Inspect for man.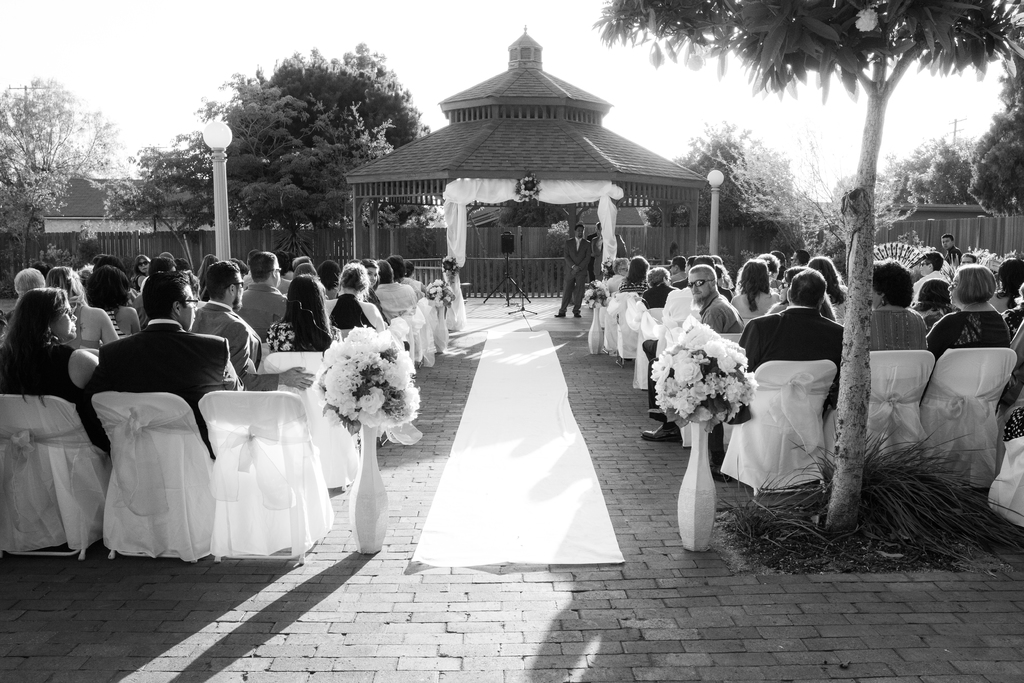
Inspection: detection(639, 265, 746, 441).
